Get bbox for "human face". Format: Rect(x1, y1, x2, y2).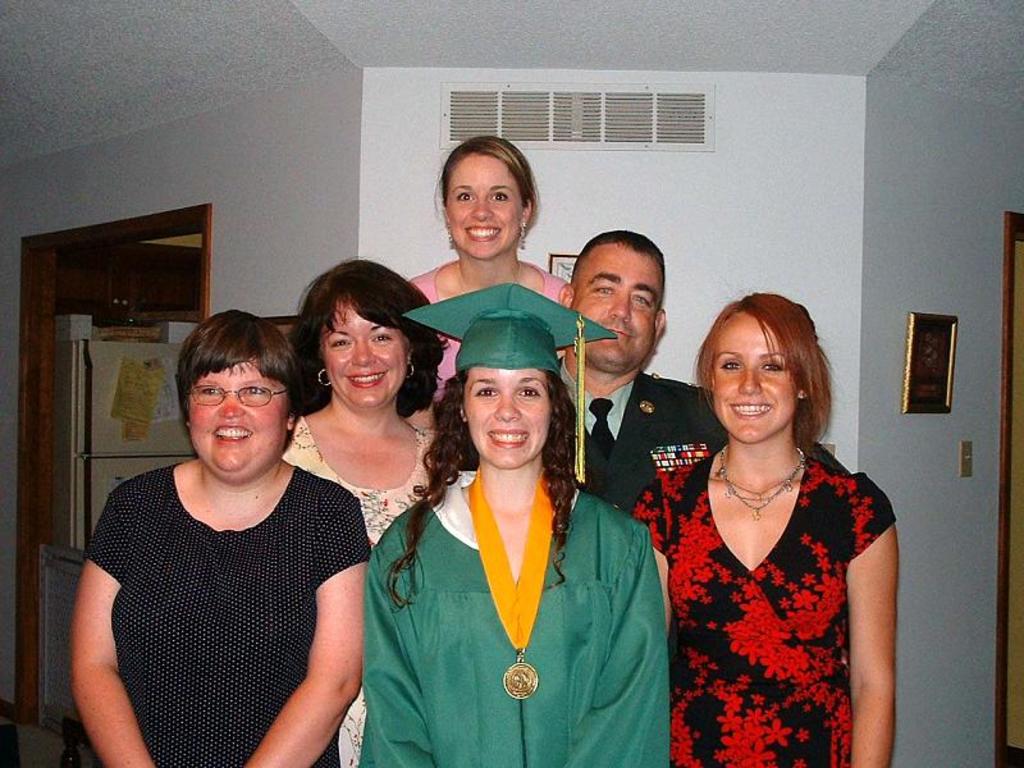
Rect(458, 365, 552, 465).
